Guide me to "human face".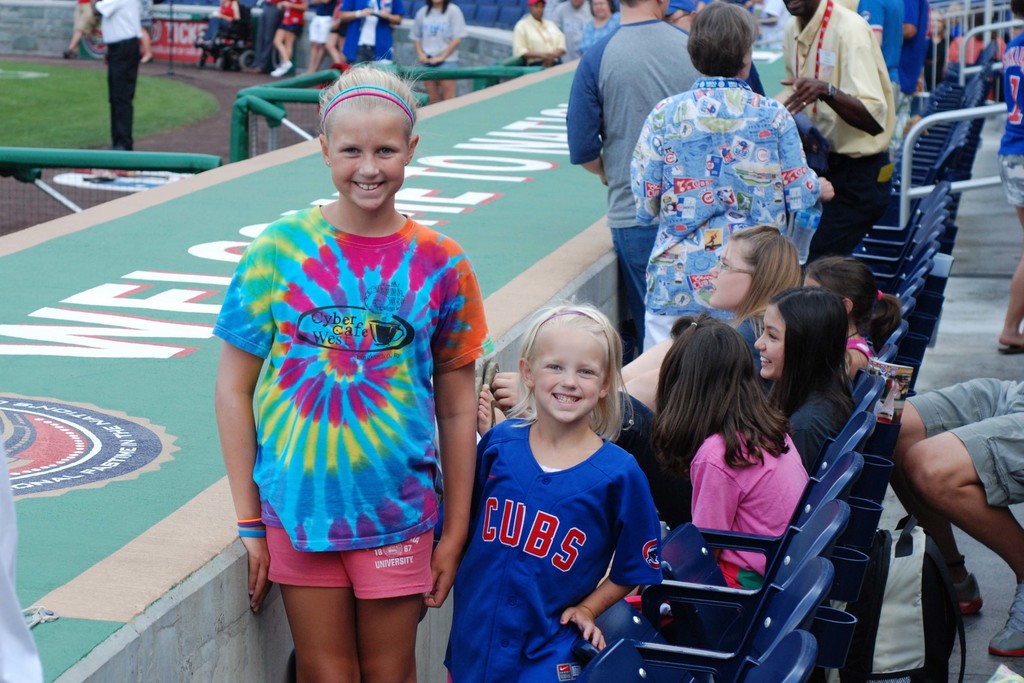
Guidance: box(589, 0, 610, 21).
